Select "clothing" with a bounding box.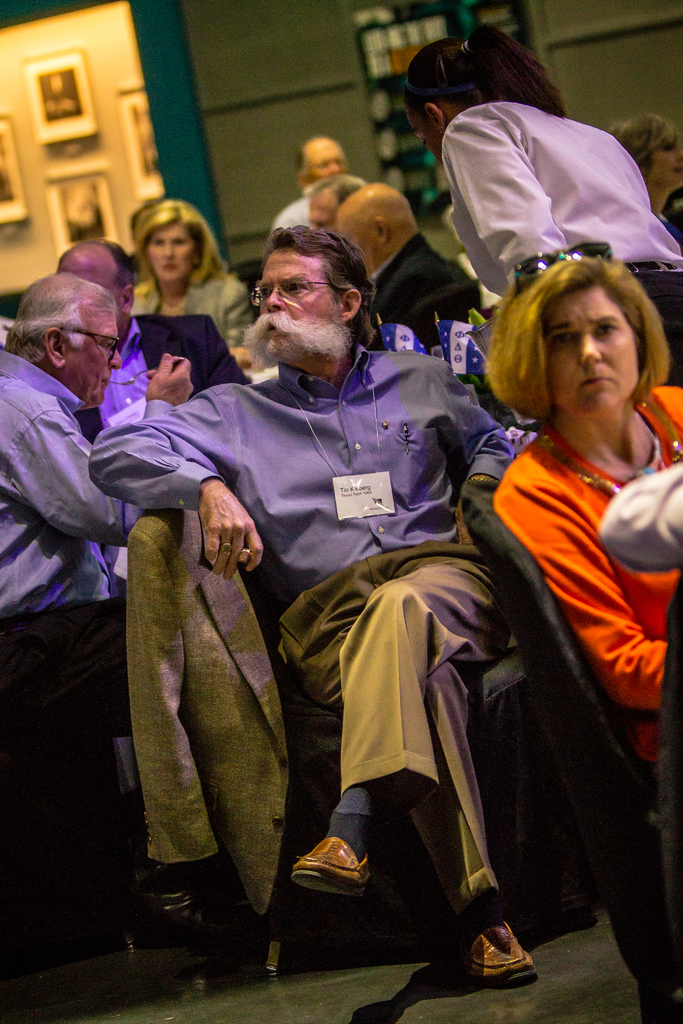
86 351 523 921.
